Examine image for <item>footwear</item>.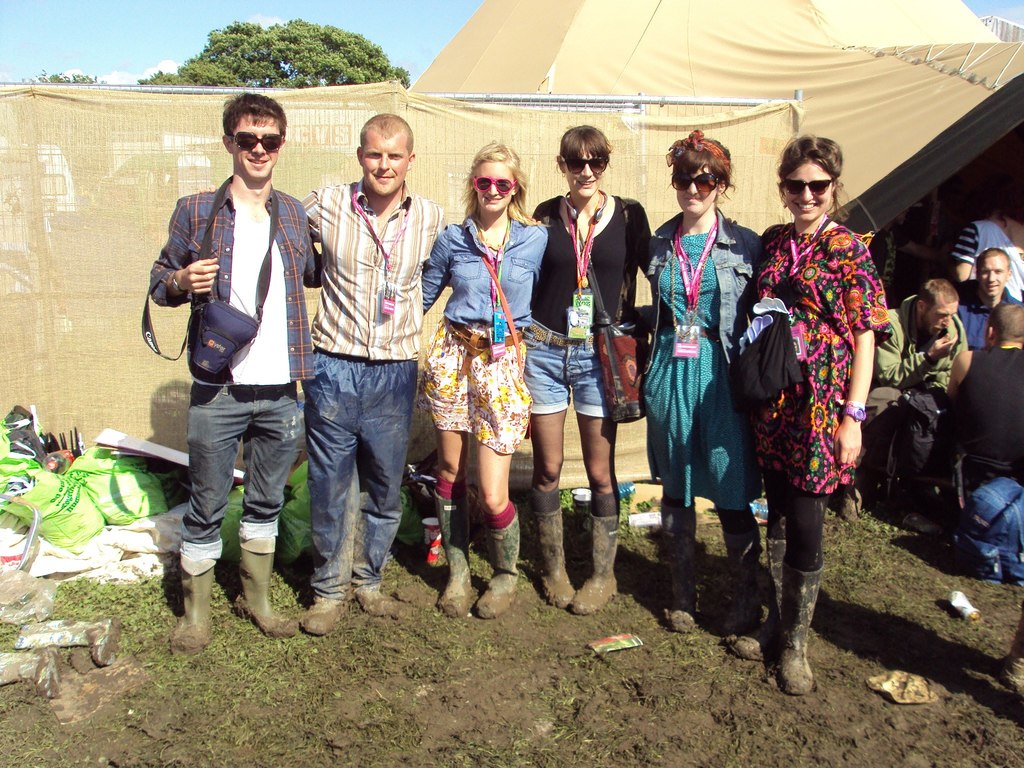
Examination result: (477, 516, 518, 616).
